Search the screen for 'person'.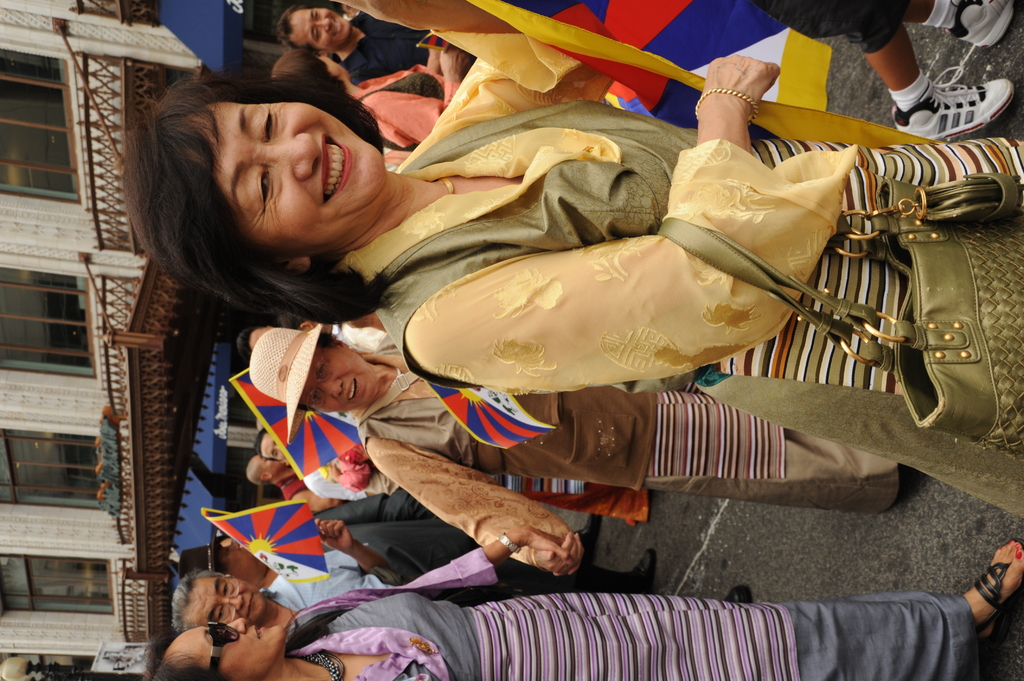
Found at 170:564:757:638.
